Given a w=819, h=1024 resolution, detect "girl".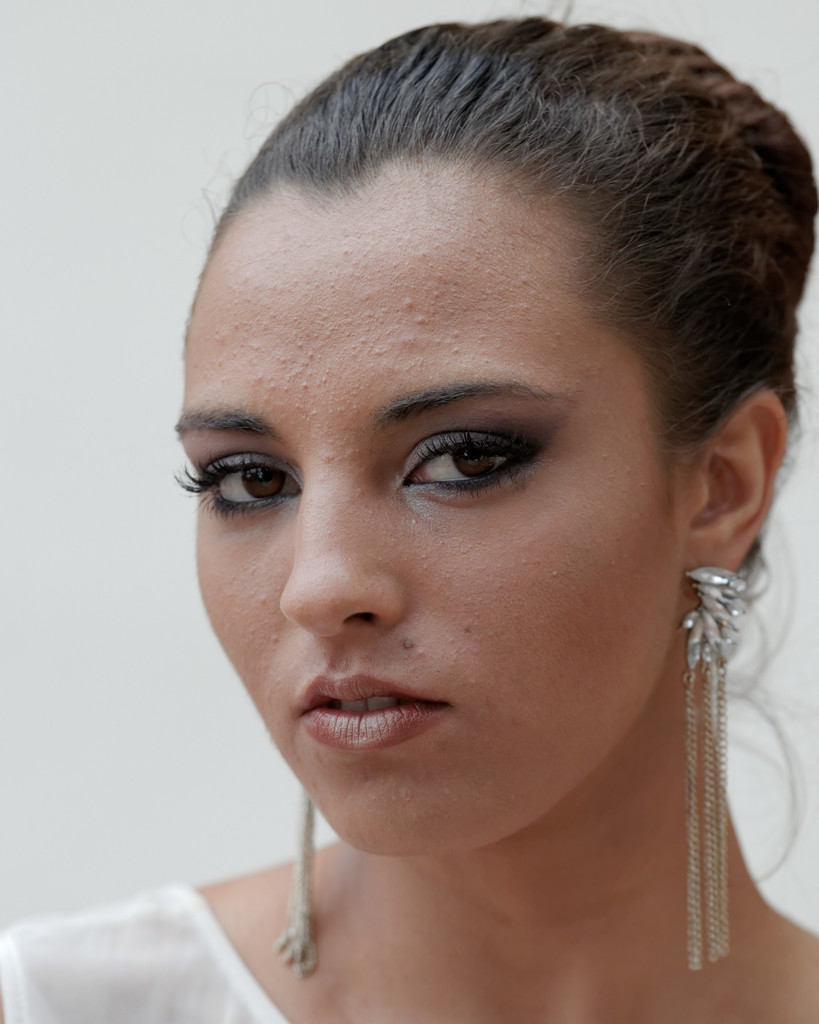
crop(0, 0, 818, 1023).
